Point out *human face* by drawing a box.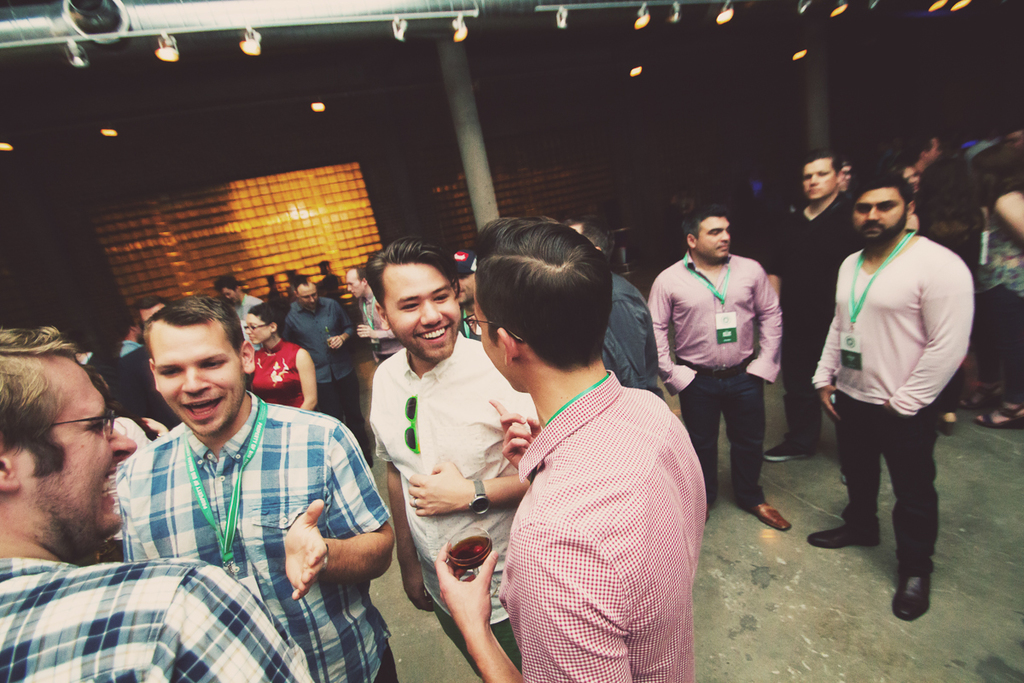
(x1=805, y1=161, x2=842, y2=203).
